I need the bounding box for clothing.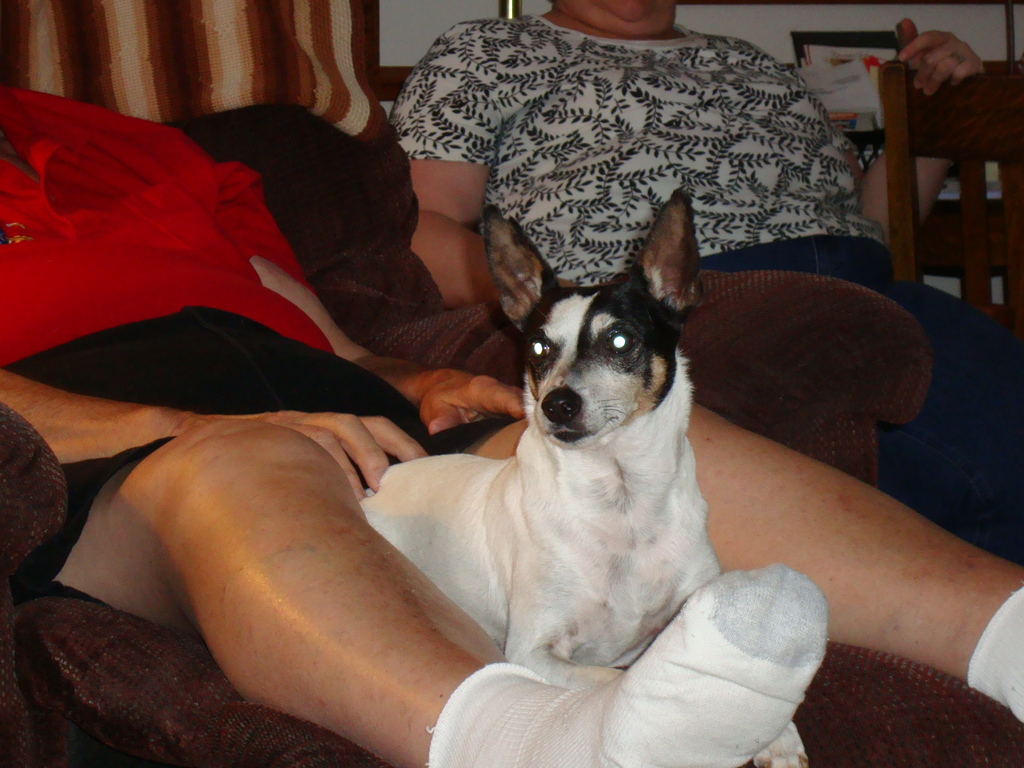
Here it is: bbox=[391, 15, 1023, 562].
